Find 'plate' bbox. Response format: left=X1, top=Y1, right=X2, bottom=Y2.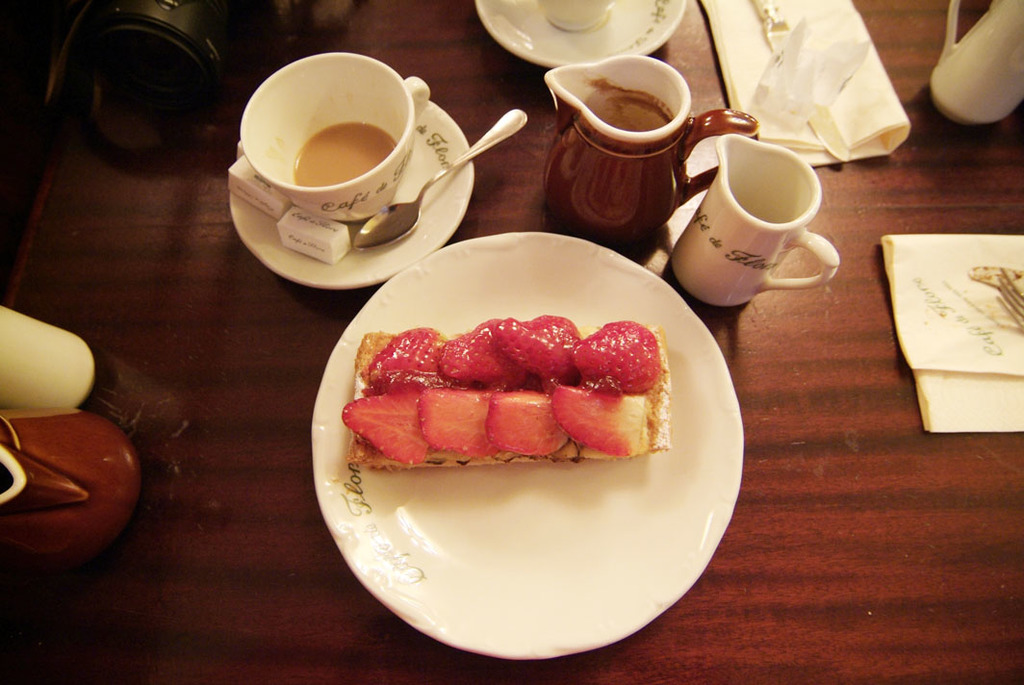
left=473, top=0, right=686, bottom=66.
